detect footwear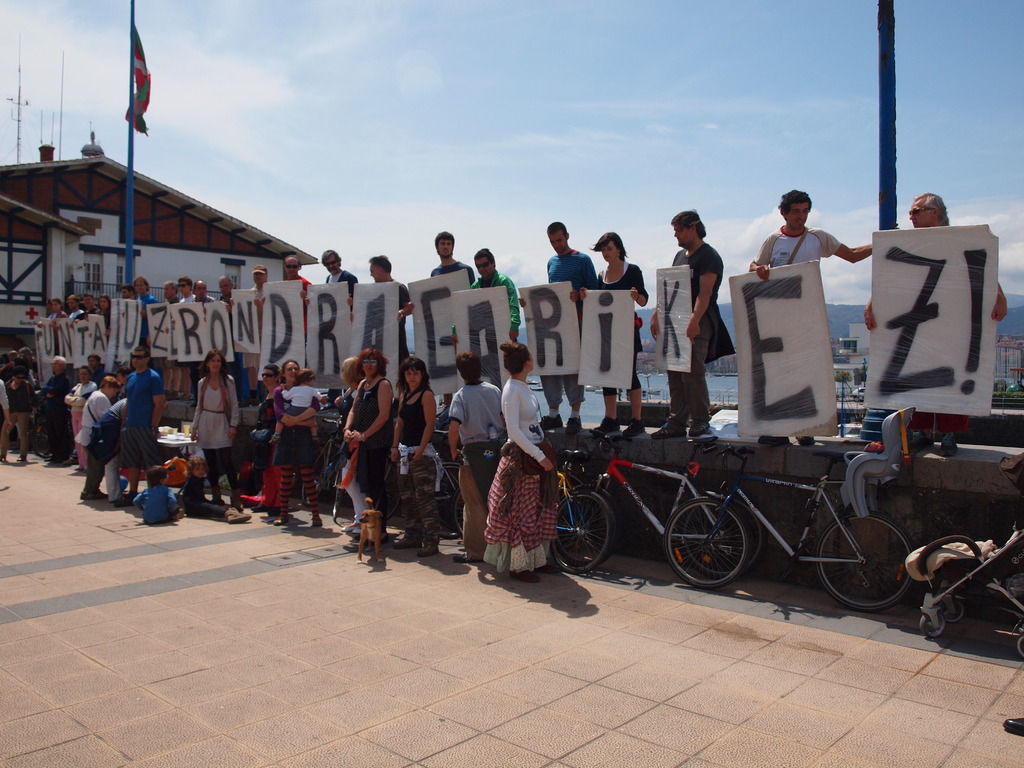
Rect(689, 420, 708, 436)
